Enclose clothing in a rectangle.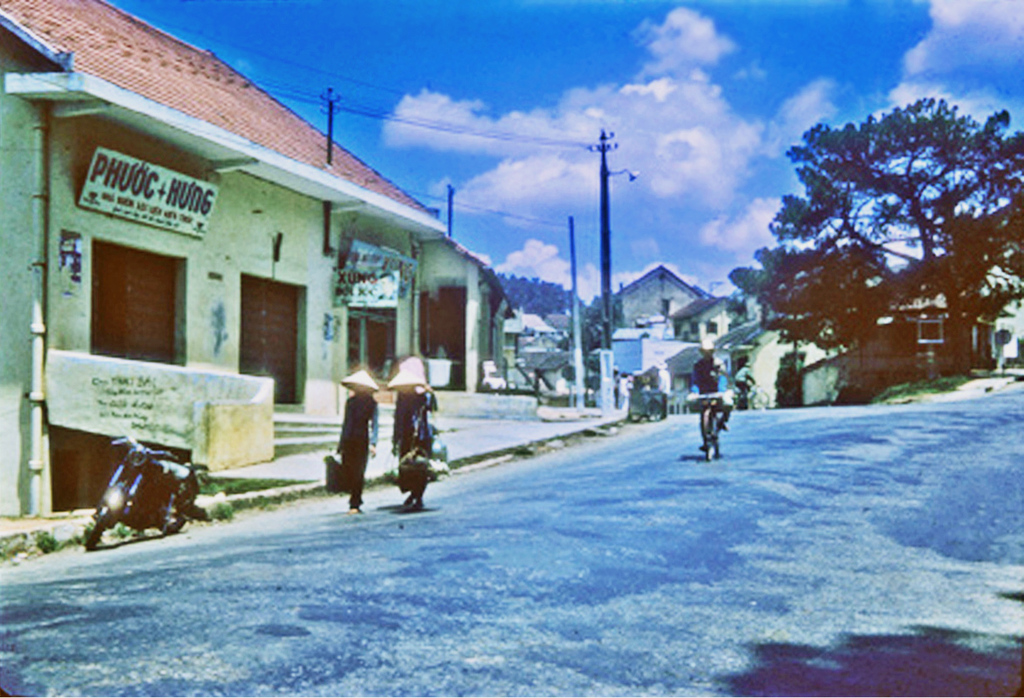
crop(689, 353, 731, 442).
